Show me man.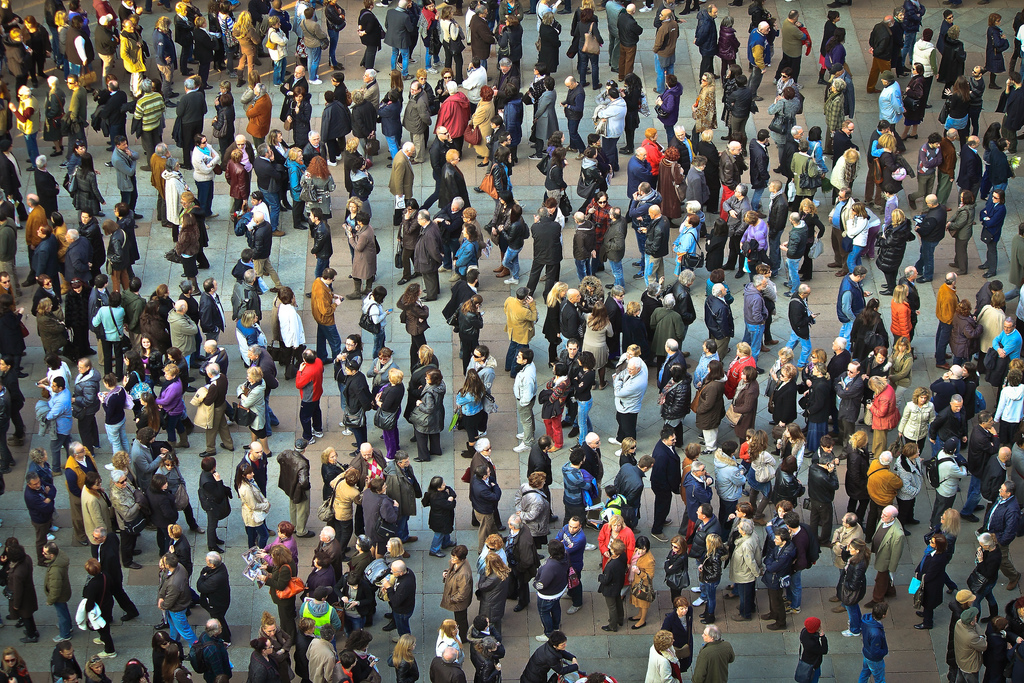
man is here: crop(44, 541, 74, 644).
